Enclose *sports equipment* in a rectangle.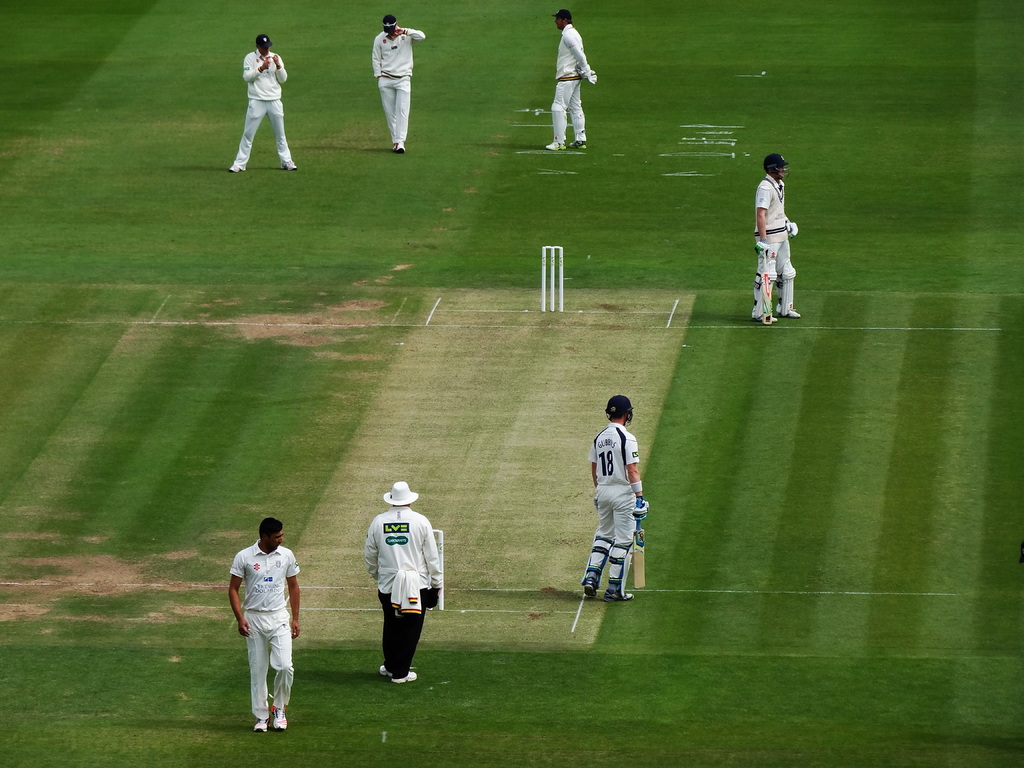
<region>754, 239, 774, 258</region>.
